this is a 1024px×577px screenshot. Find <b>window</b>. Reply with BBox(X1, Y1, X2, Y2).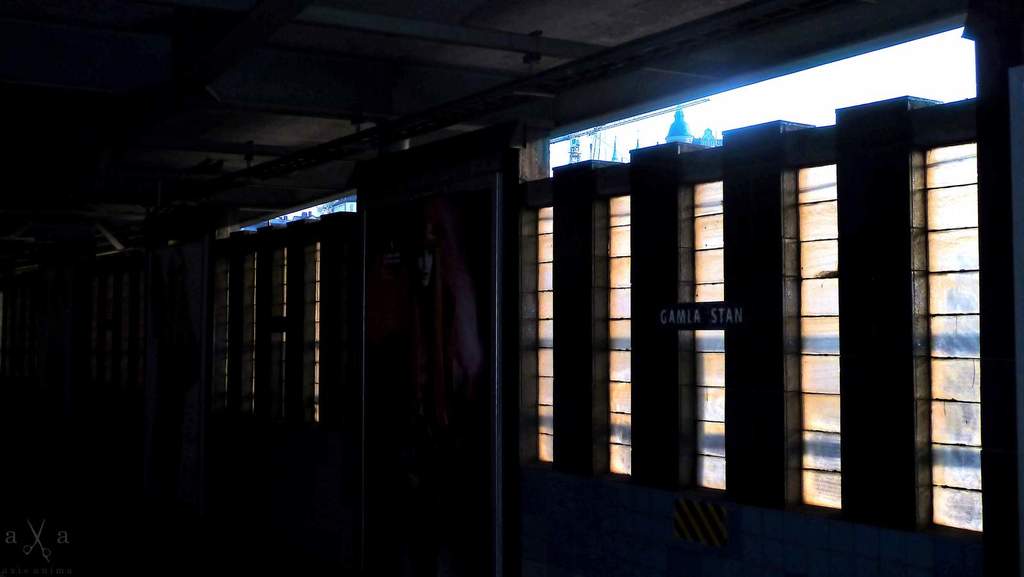
BBox(501, 111, 918, 497).
